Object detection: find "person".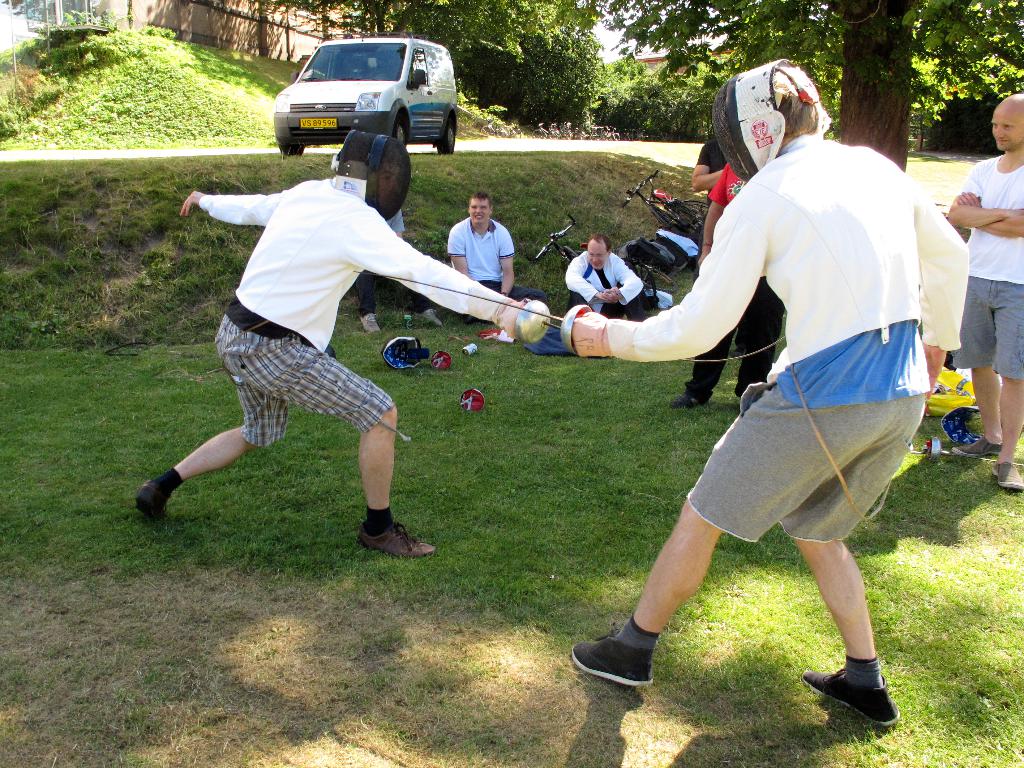
(left=135, top=130, right=533, bottom=560).
